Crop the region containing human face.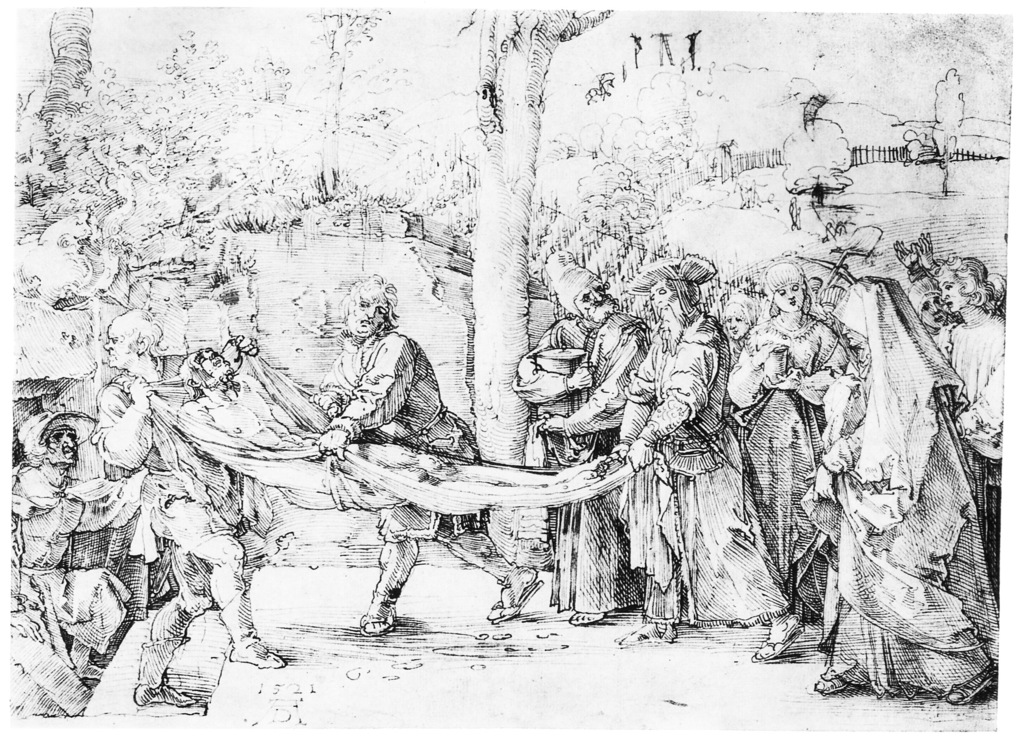
Crop region: [left=724, top=305, right=754, bottom=341].
